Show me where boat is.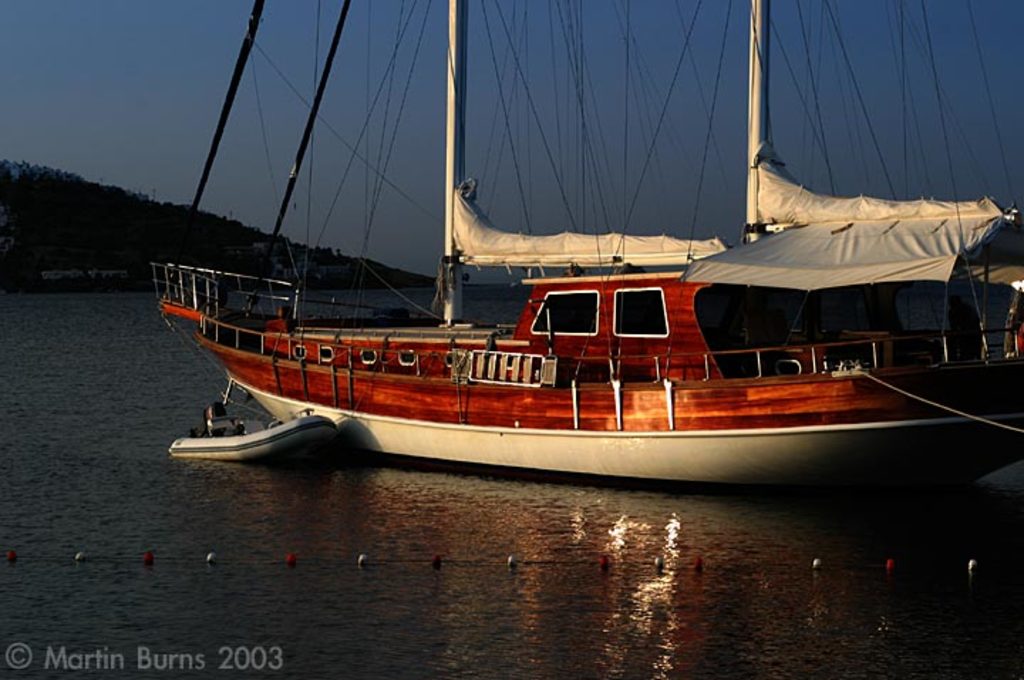
boat is at 164/408/344/465.
